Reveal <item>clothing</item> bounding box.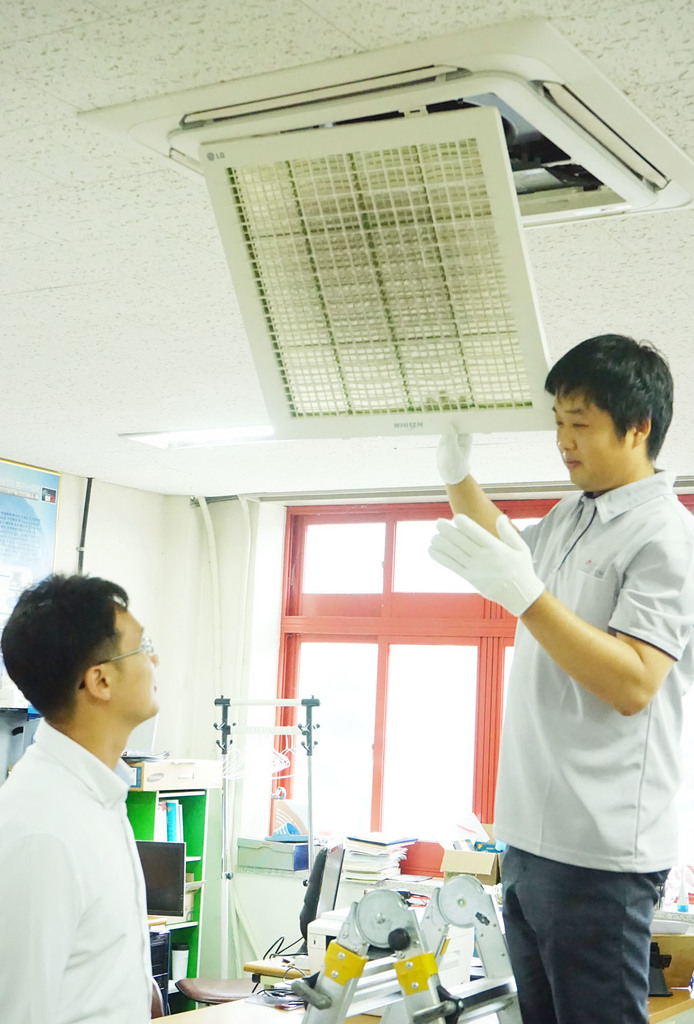
Revealed: BBox(423, 513, 544, 616).
